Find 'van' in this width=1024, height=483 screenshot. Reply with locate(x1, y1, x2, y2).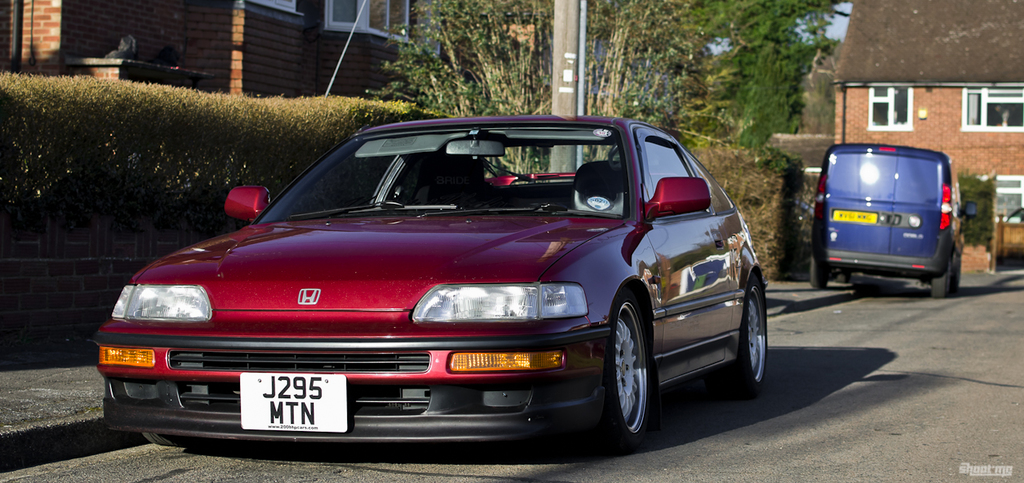
locate(808, 138, 978, 303).
